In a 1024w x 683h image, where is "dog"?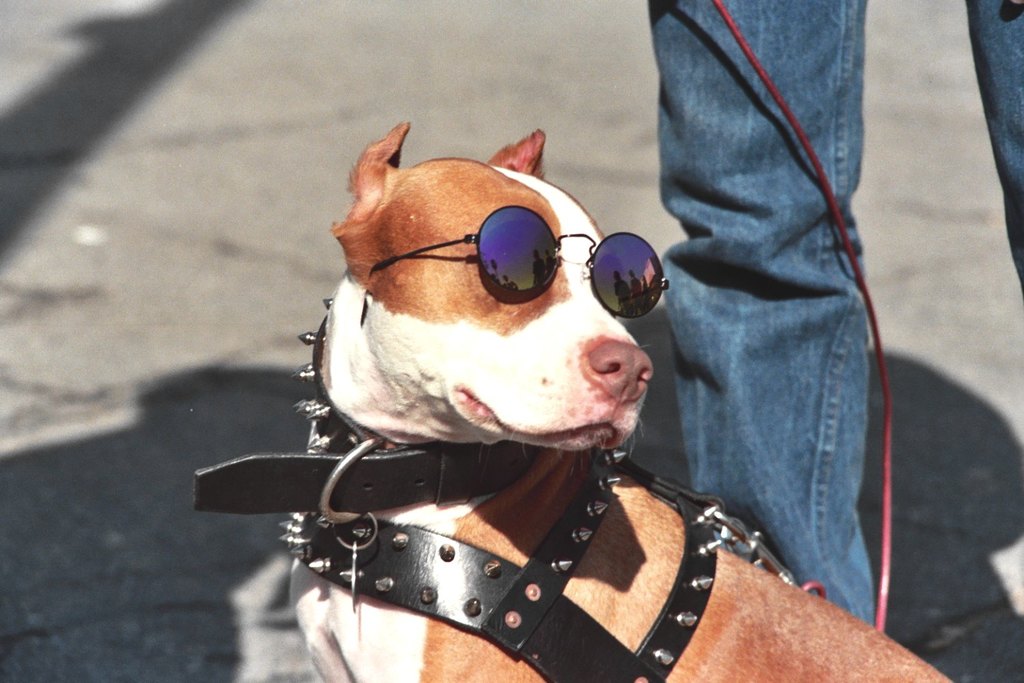
bbox=[287, 128, 952, 682].
